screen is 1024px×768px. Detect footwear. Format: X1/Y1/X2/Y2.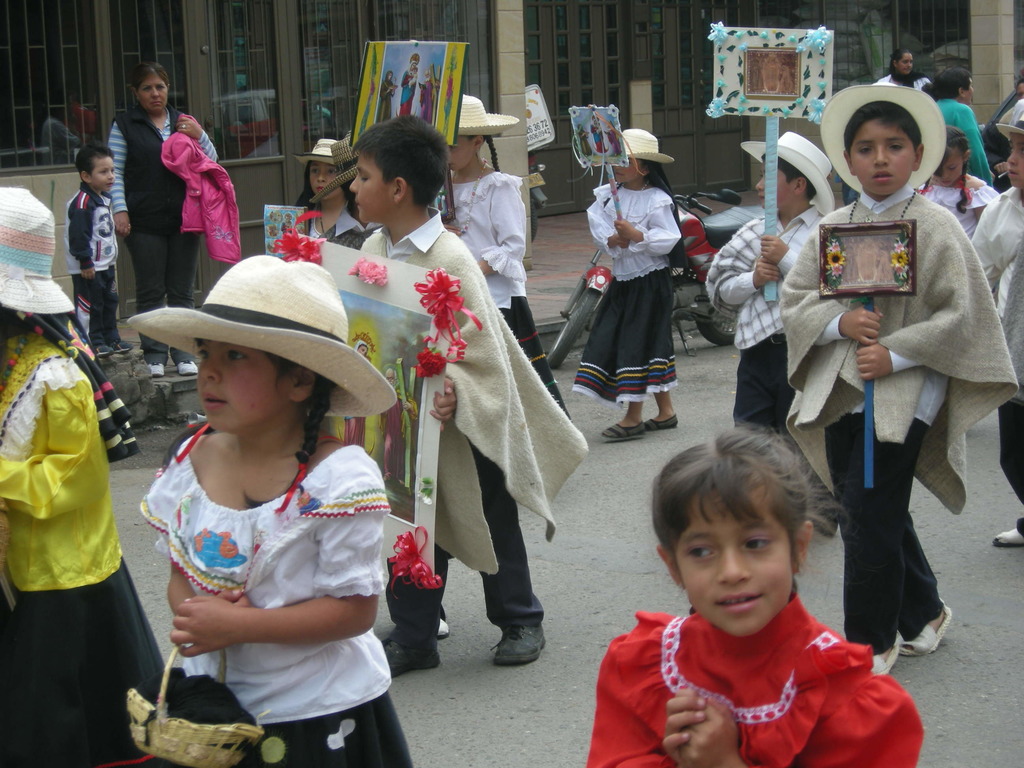
489/613/547/666.
